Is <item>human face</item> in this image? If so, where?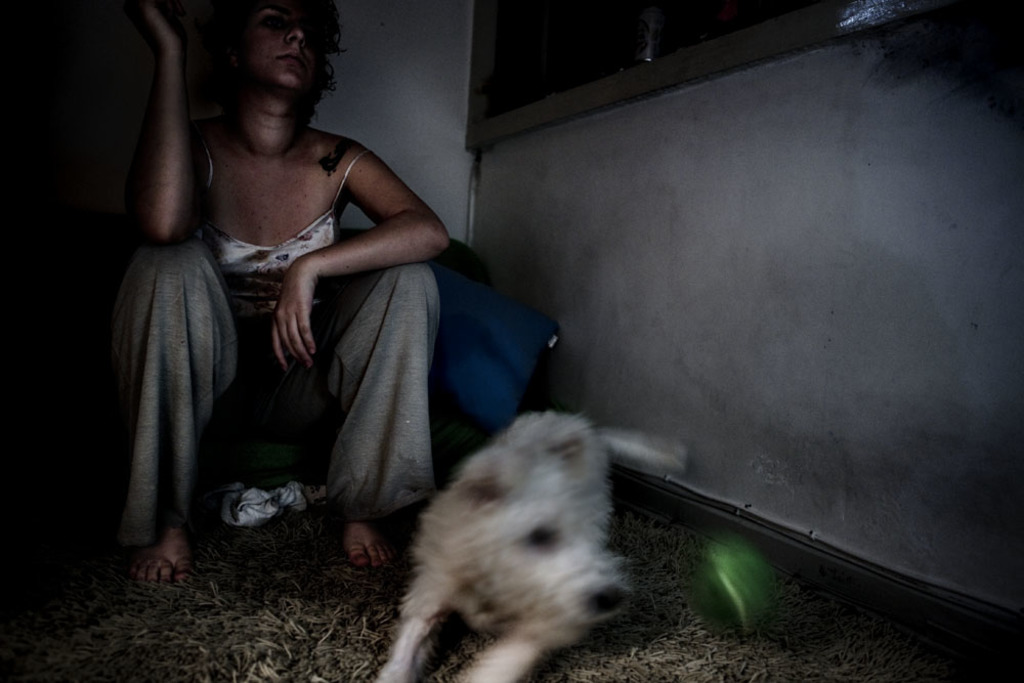
Yes, at box=[239, 0, 328, 91].
